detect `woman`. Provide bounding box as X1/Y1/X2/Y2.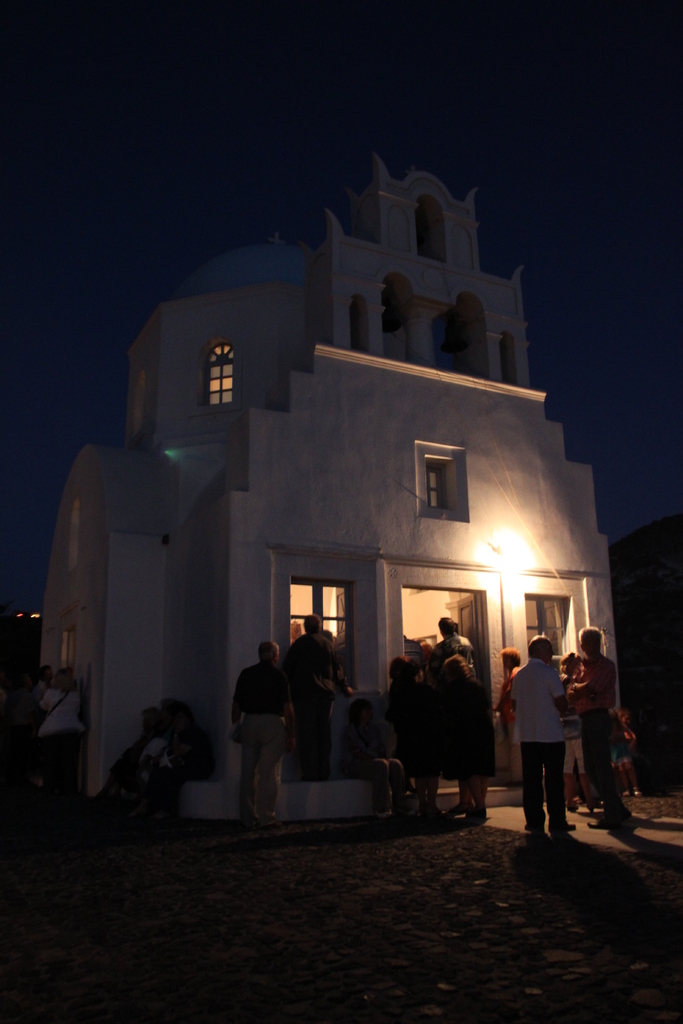
38/665/84/789.
